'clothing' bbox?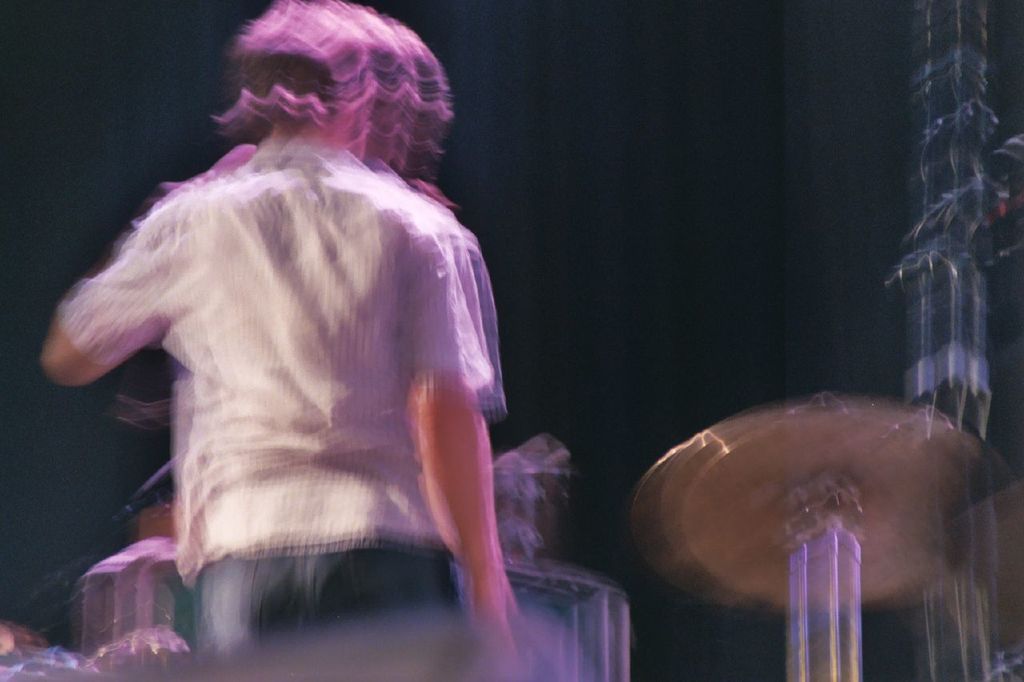
region(54, 69, 515, 613)
